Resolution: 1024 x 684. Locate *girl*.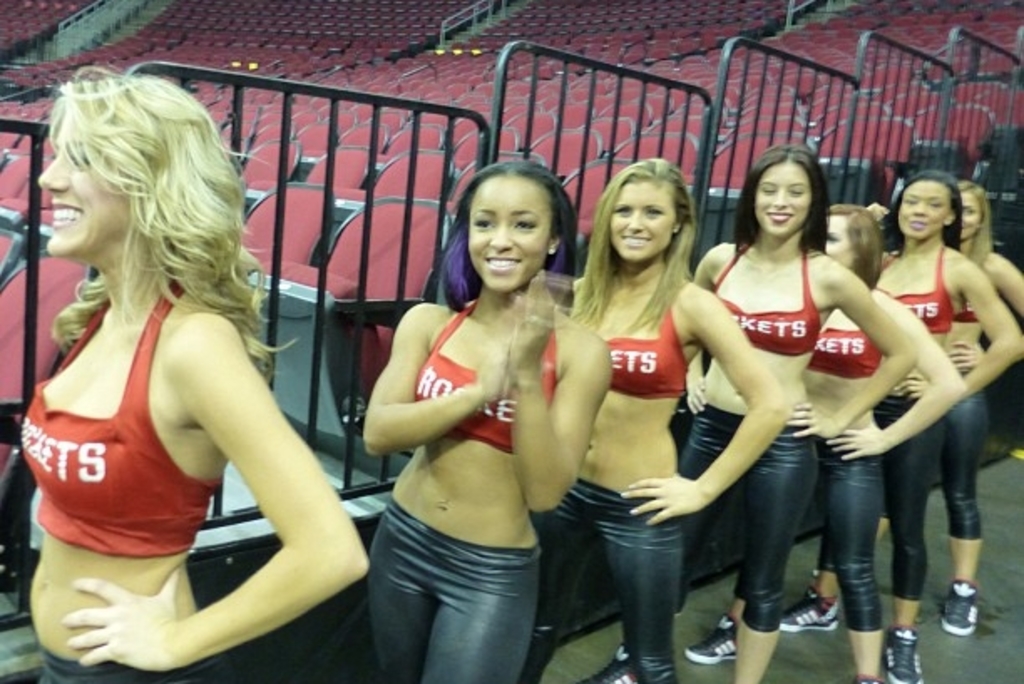
[x1=12, y1=64, x2=373, y2=682].
